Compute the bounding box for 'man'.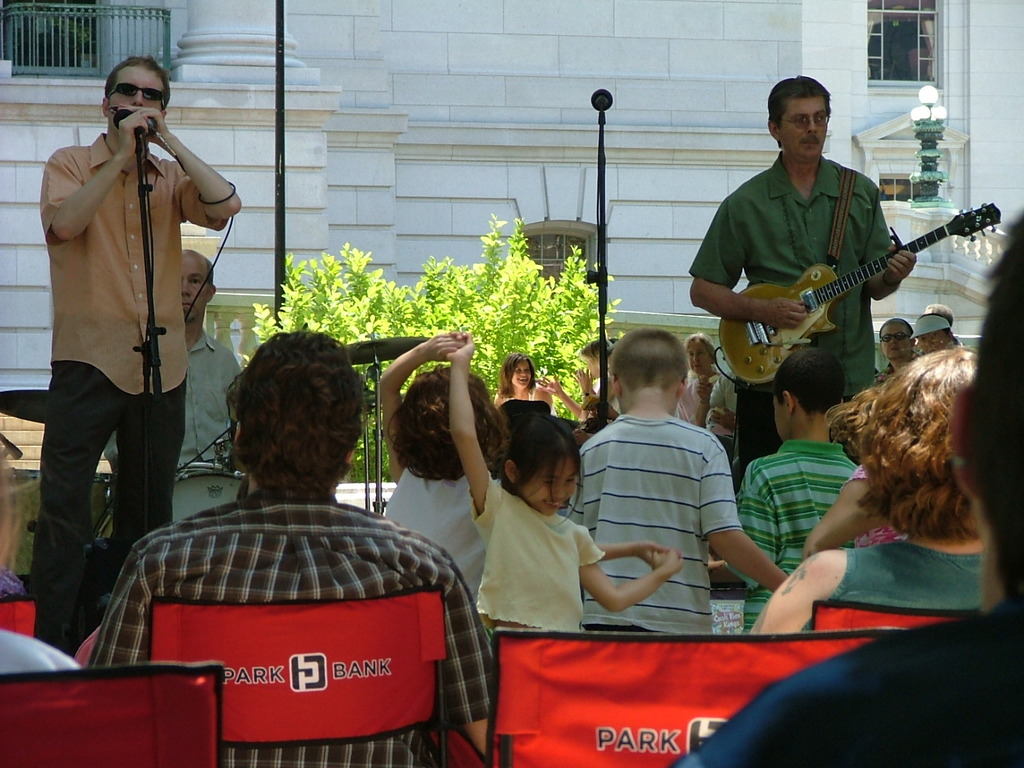
crop(689, 74, 915, 479).
